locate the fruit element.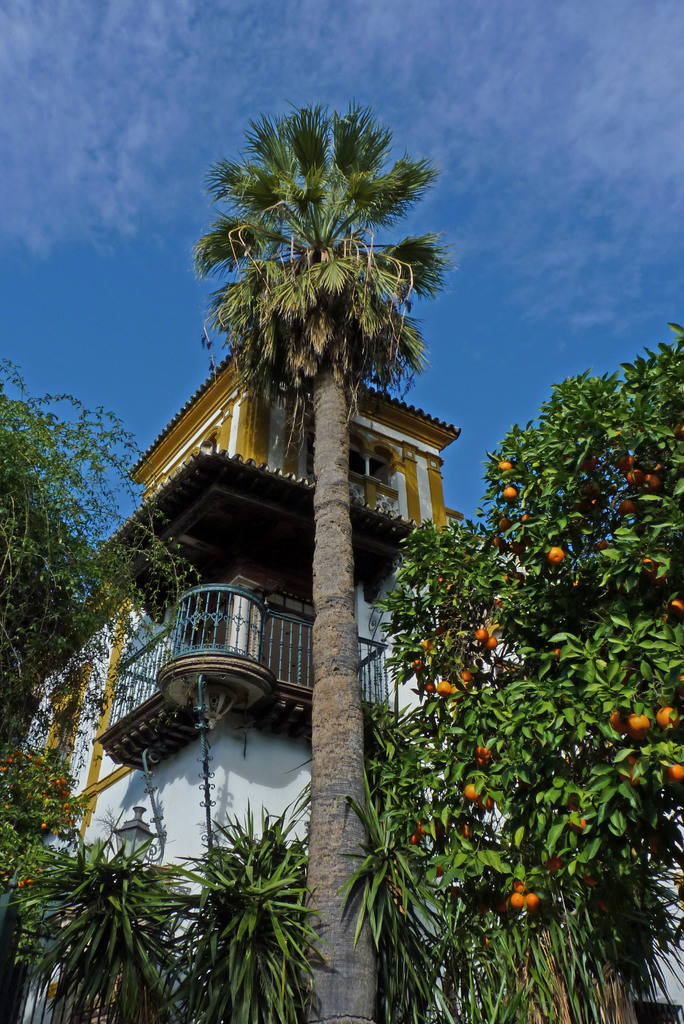
Element bbox: (left=524, top=890, right=540, bottom=906).
